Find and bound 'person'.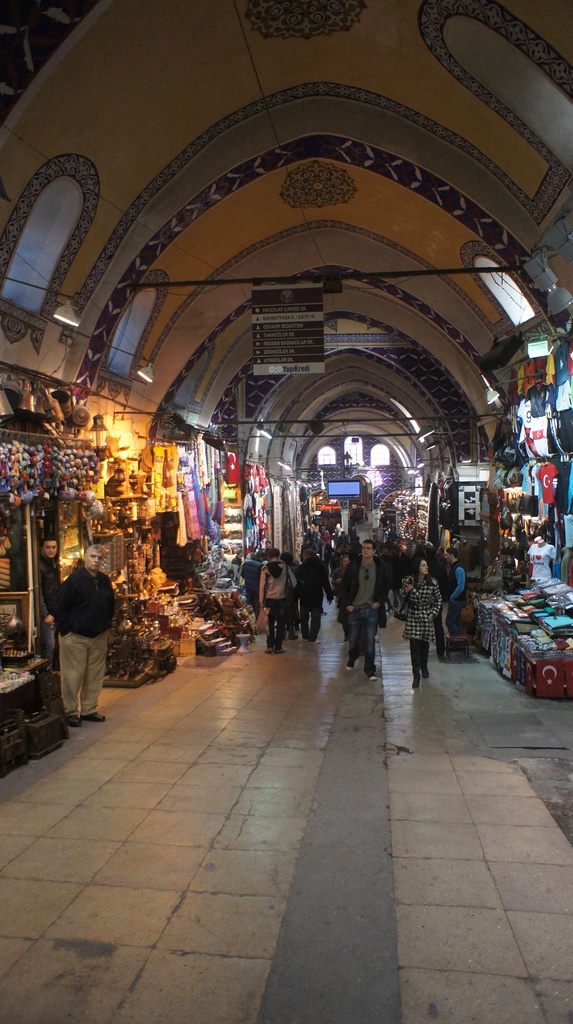
Bound: region(259, 540, 292, 650).
